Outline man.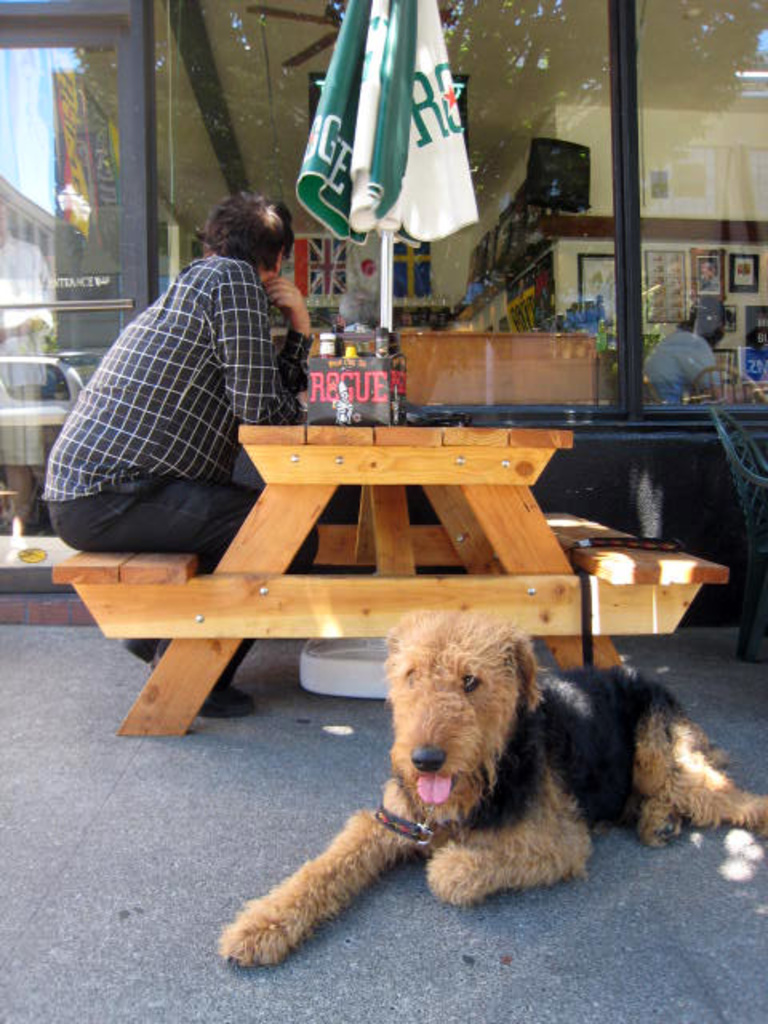
Outline: select_region(43, 178, 339, 594).
